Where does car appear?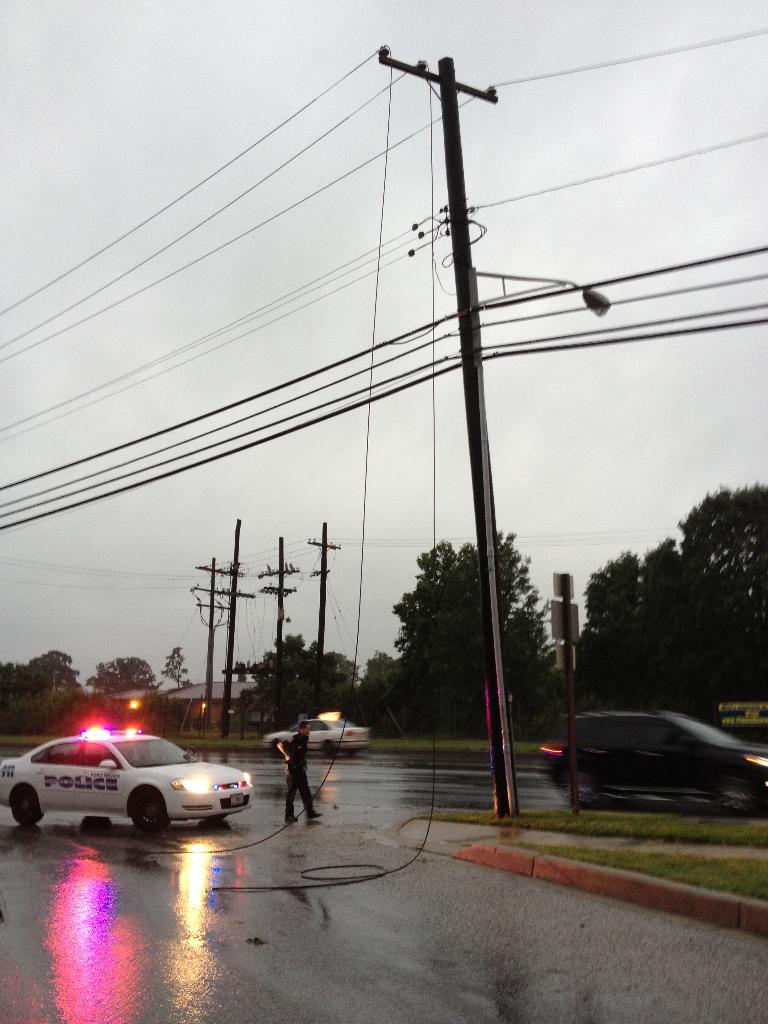
Appears at x1=260 y1=710 x2=369 y2=758.
